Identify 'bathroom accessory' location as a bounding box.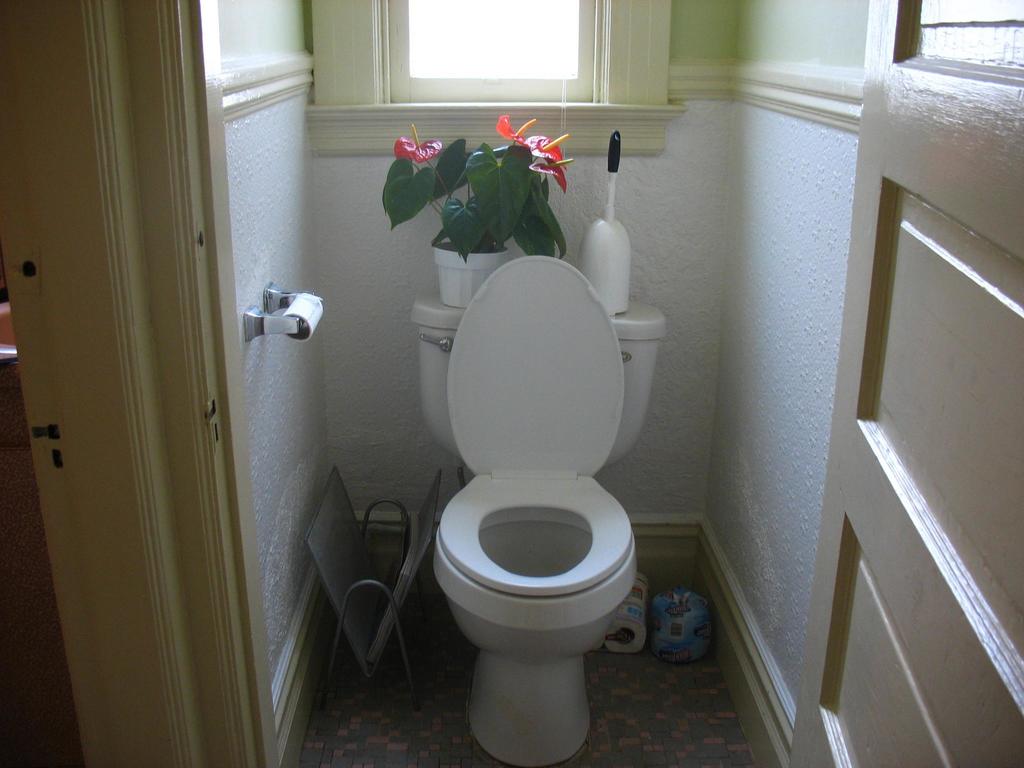
[240,282,322,341].
